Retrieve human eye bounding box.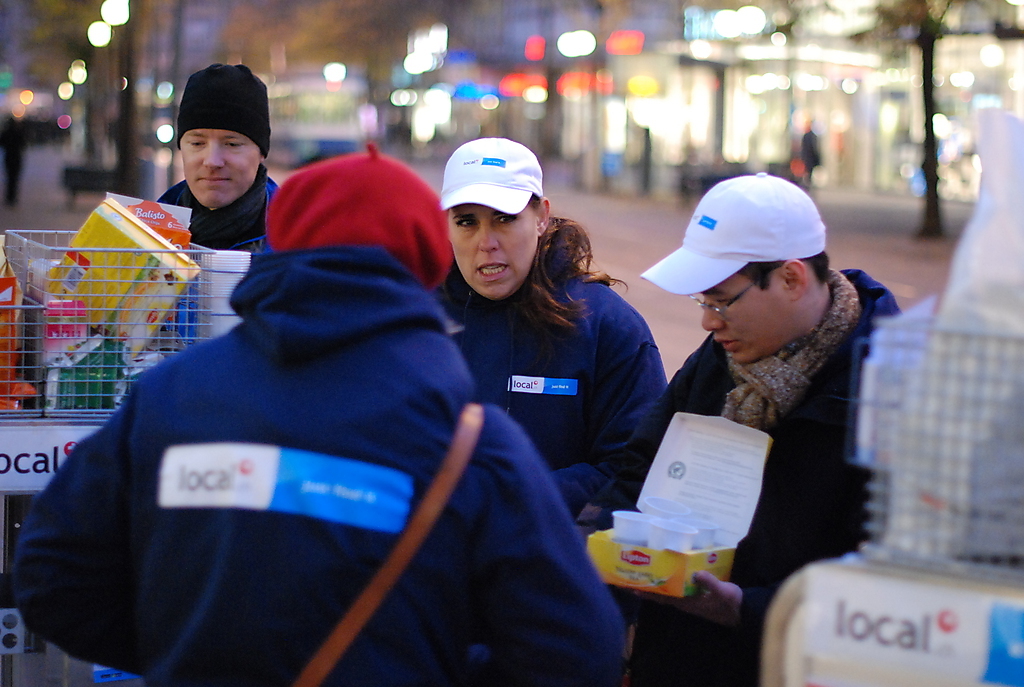
Bounding box: [222, 137, 244, 150].
